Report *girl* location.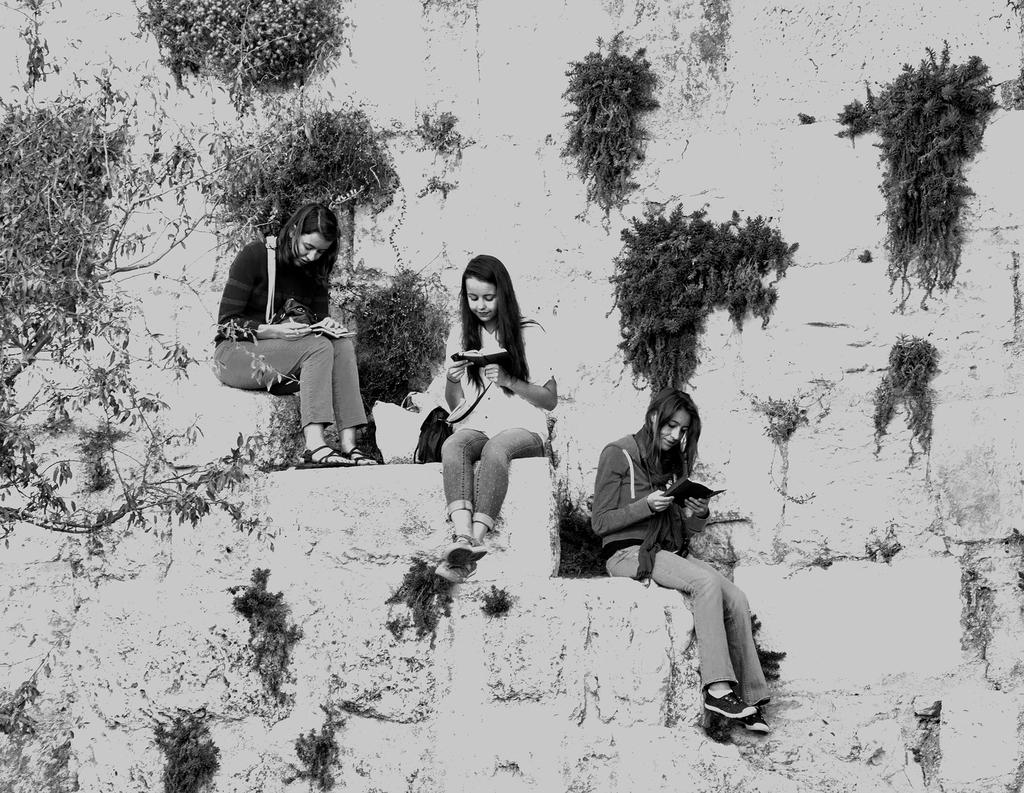
Report: {"left": 214, "top": 202, "right": 376, "bottom": 466}.
